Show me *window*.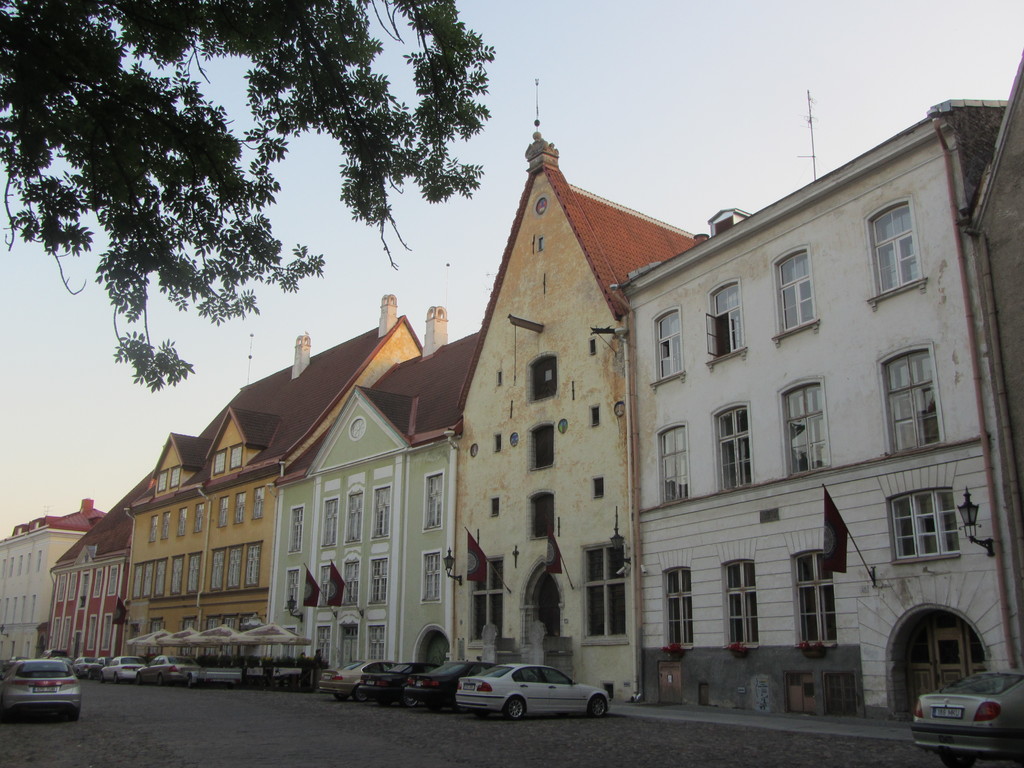
*window* is here: 714,399,756,488.
